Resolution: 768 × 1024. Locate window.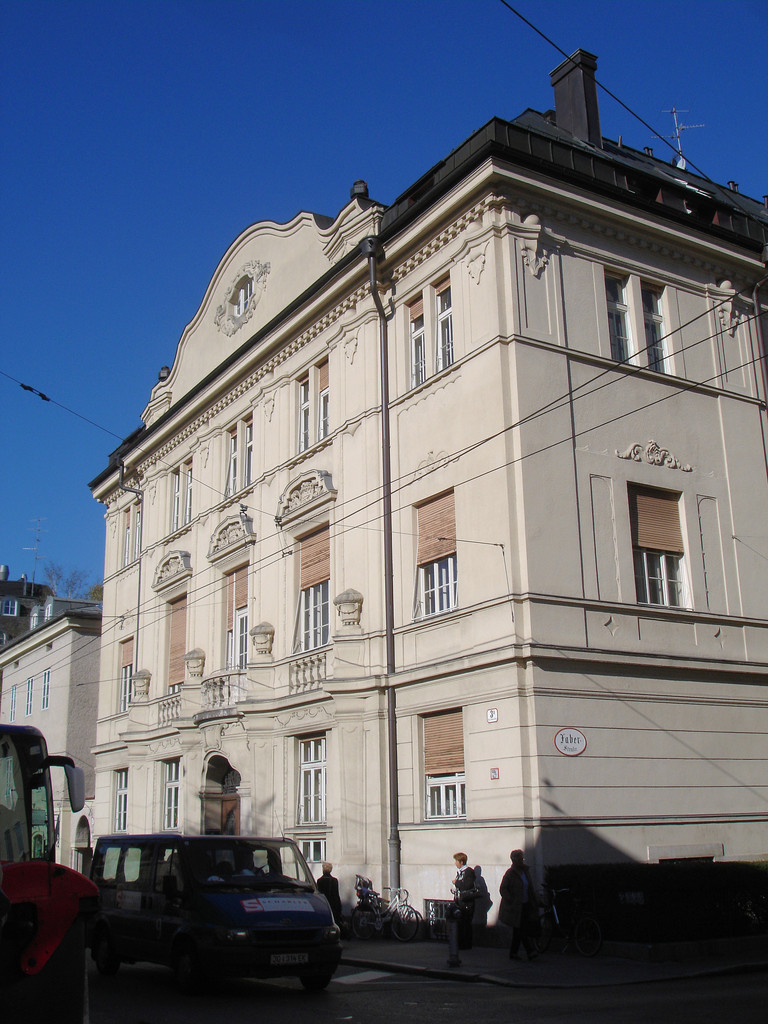
box=[416, 704, 463, 820].
